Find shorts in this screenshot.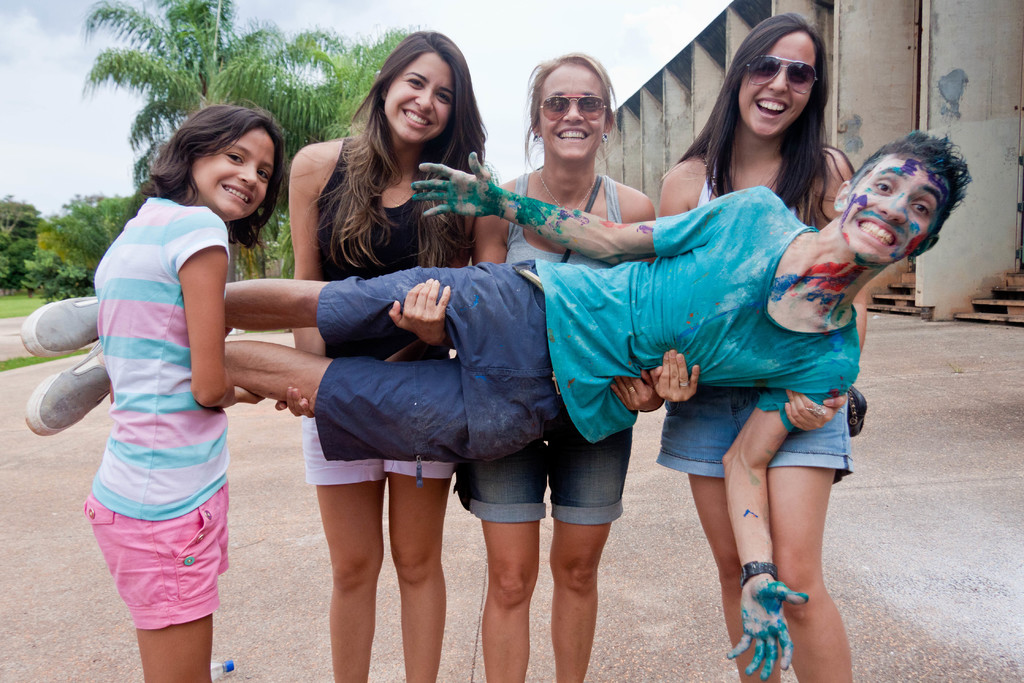
The bounding box for shorts is <region>459, 424, 632, 526</region>.
